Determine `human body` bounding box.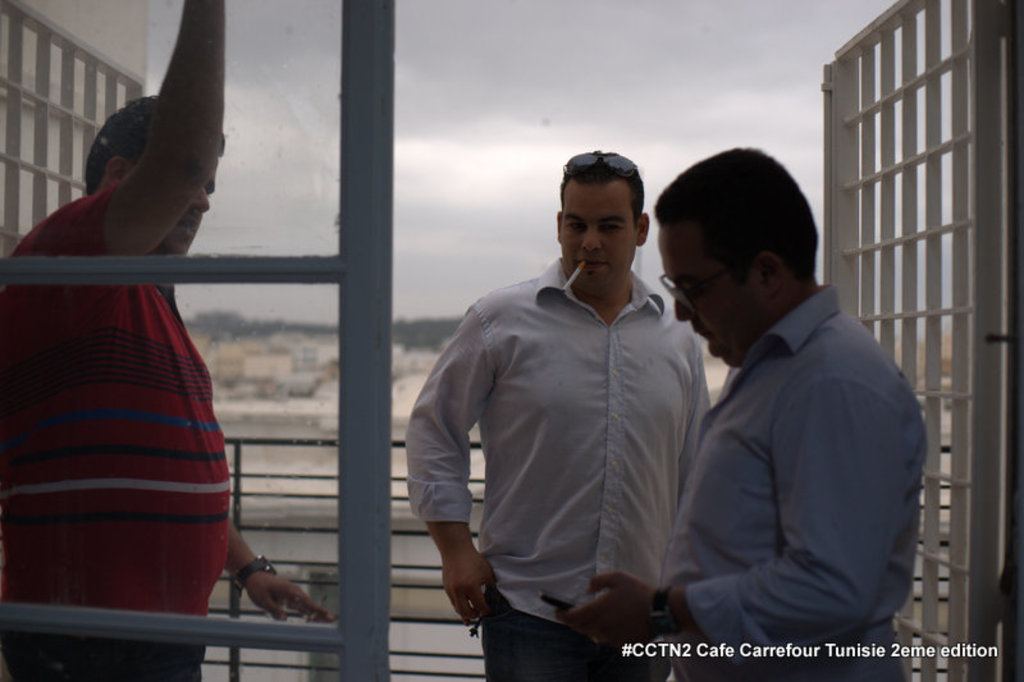
Determined: [x1=554, y1=145, x2=929, y2=681].
